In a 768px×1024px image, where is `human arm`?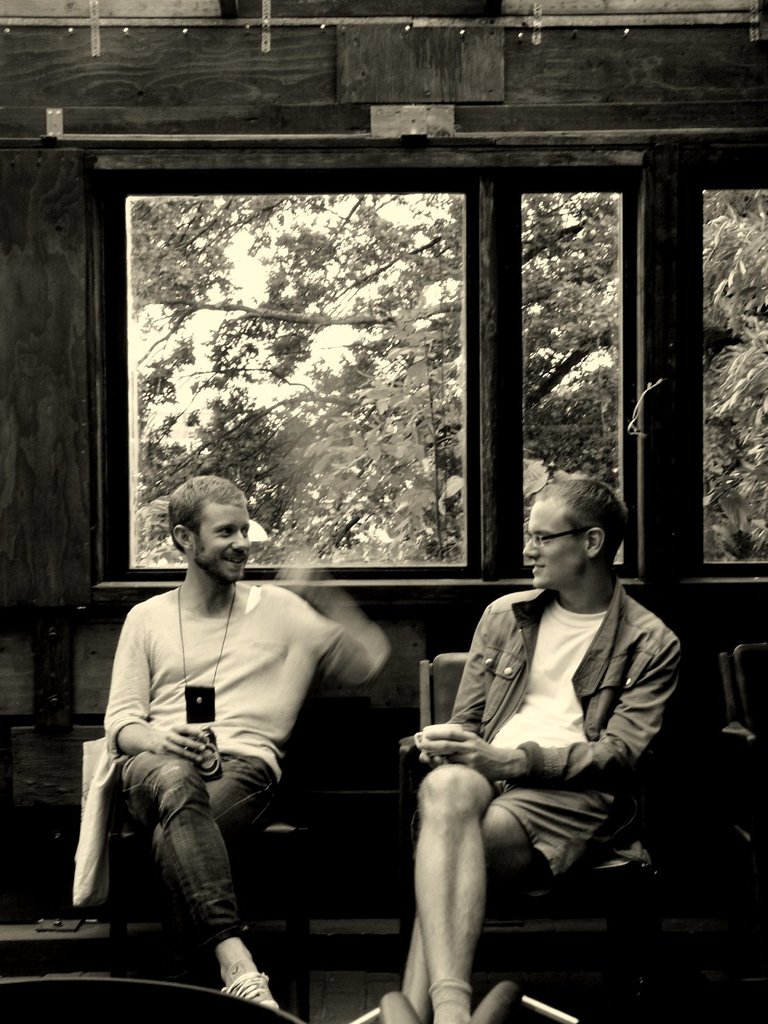
bbox=(446, 602, 495, 737).
